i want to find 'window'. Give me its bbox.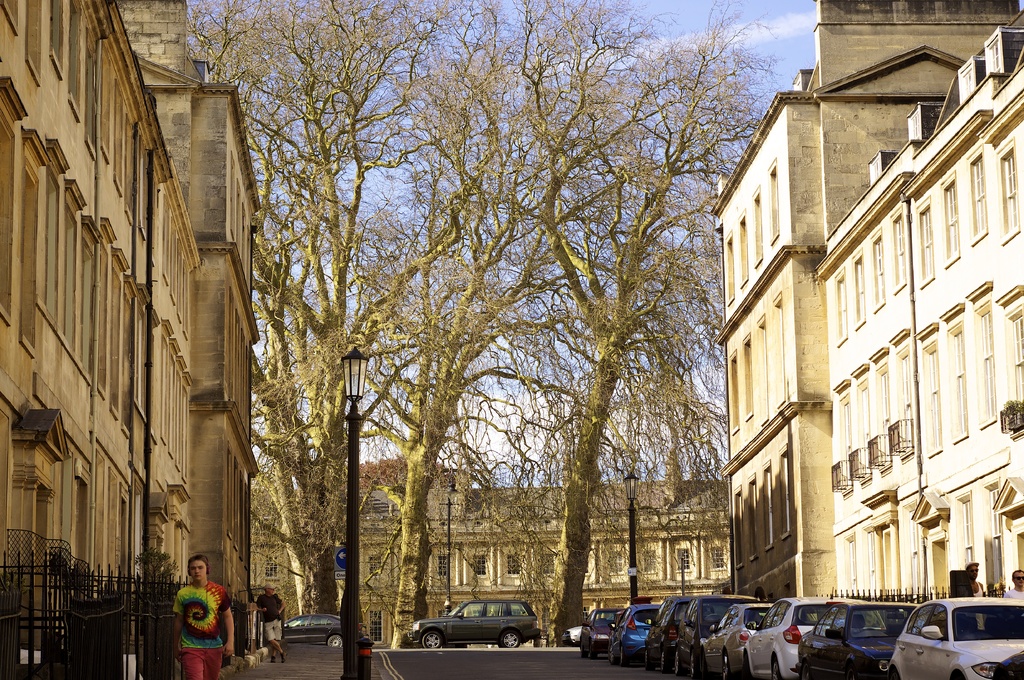
bbox(889, 205, 910, 294).
